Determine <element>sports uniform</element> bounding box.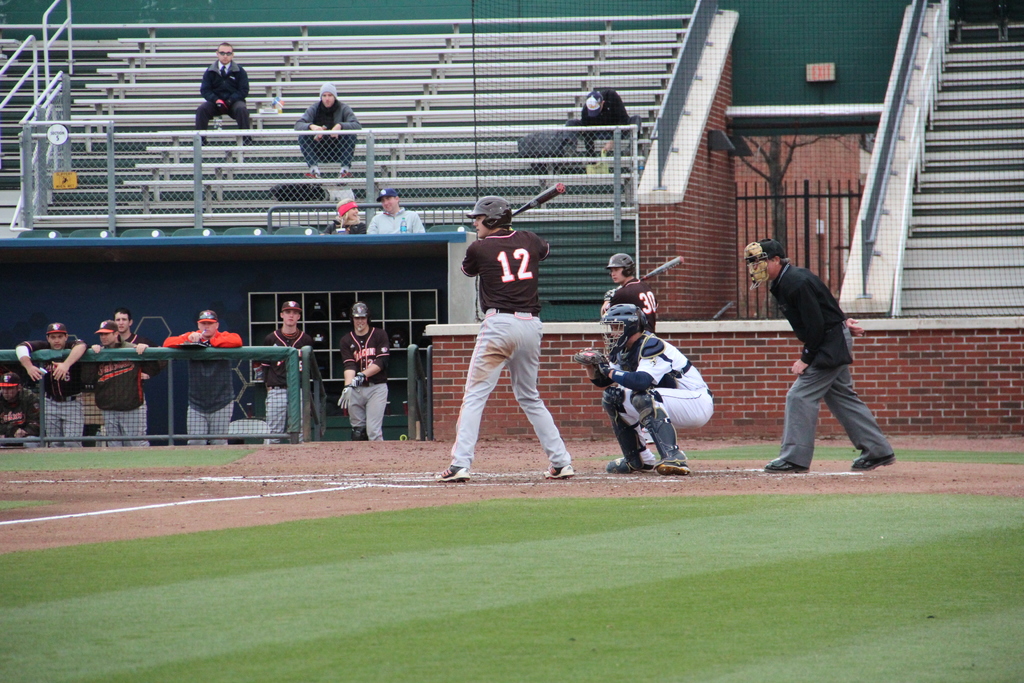
Determined: box=[127, 336, 146, 443].
